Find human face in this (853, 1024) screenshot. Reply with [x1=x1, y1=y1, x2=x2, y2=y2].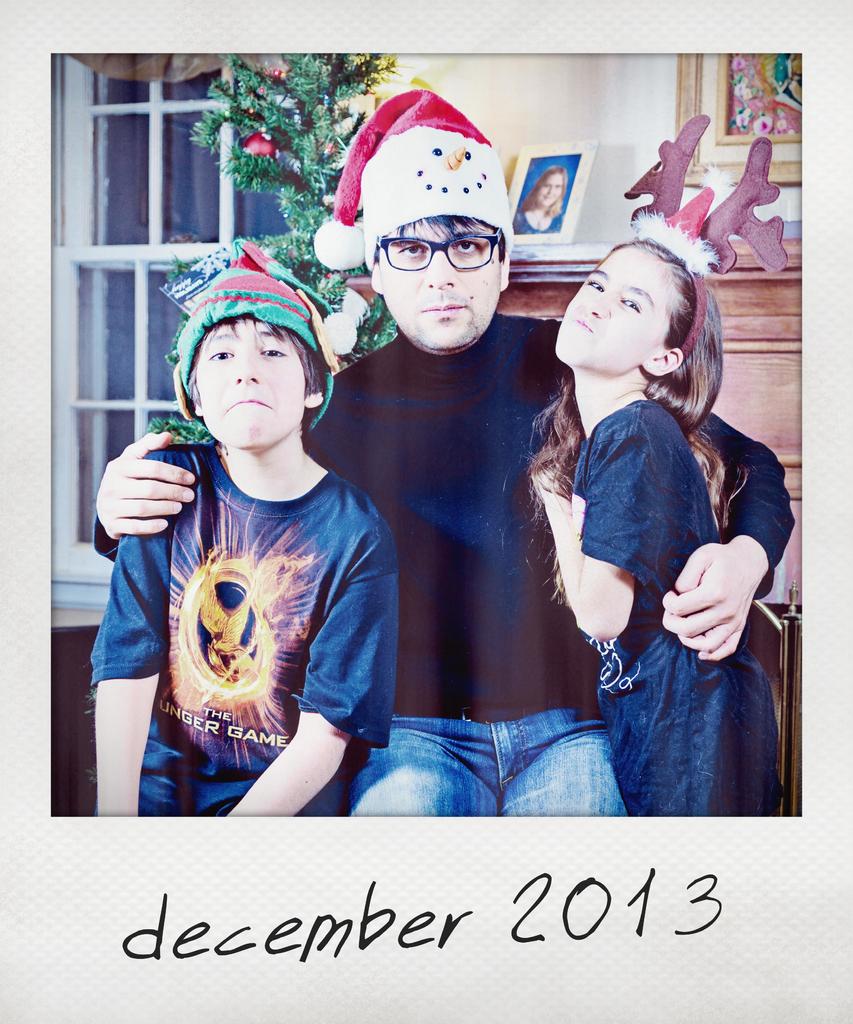
[x1=382, y1=218, x2=499, y2=353].
